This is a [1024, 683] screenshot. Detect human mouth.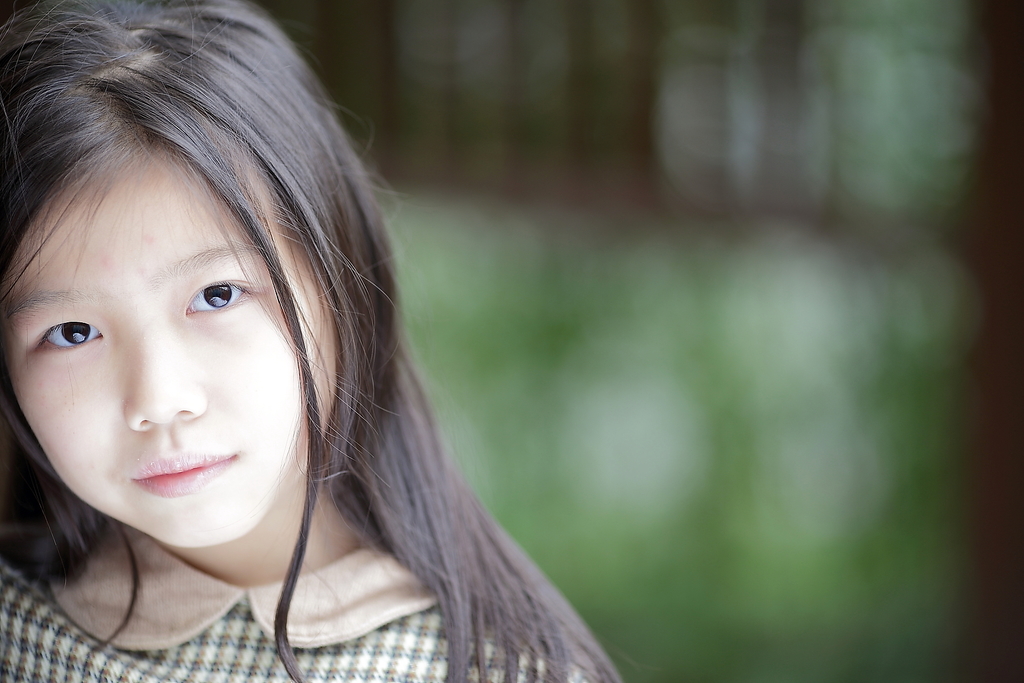
bbox(127, 451, 238, 497).
